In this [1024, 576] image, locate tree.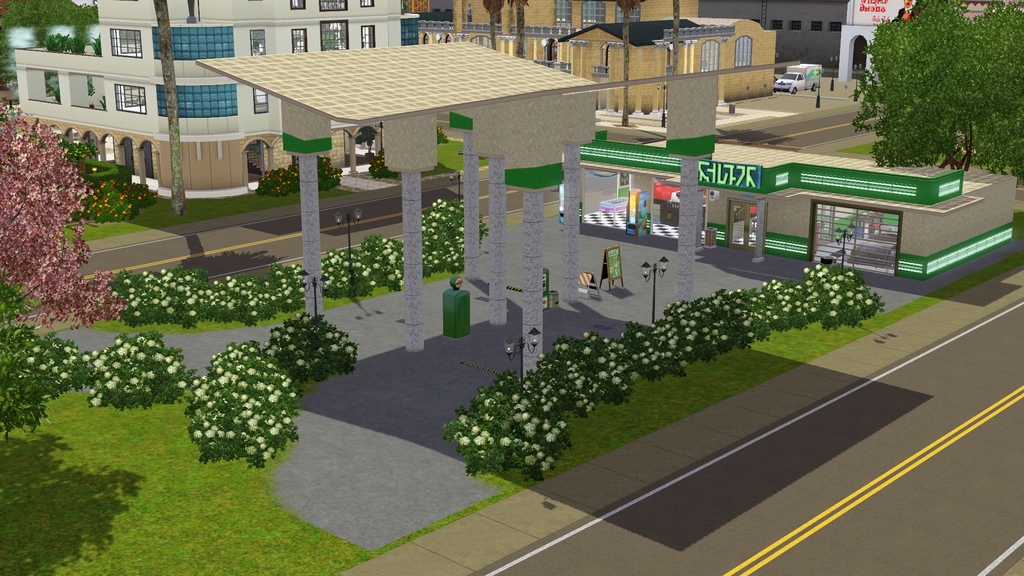
Bounding box: {"left": 857, "top": 0, "right": 1023, "bottom": 169}.
